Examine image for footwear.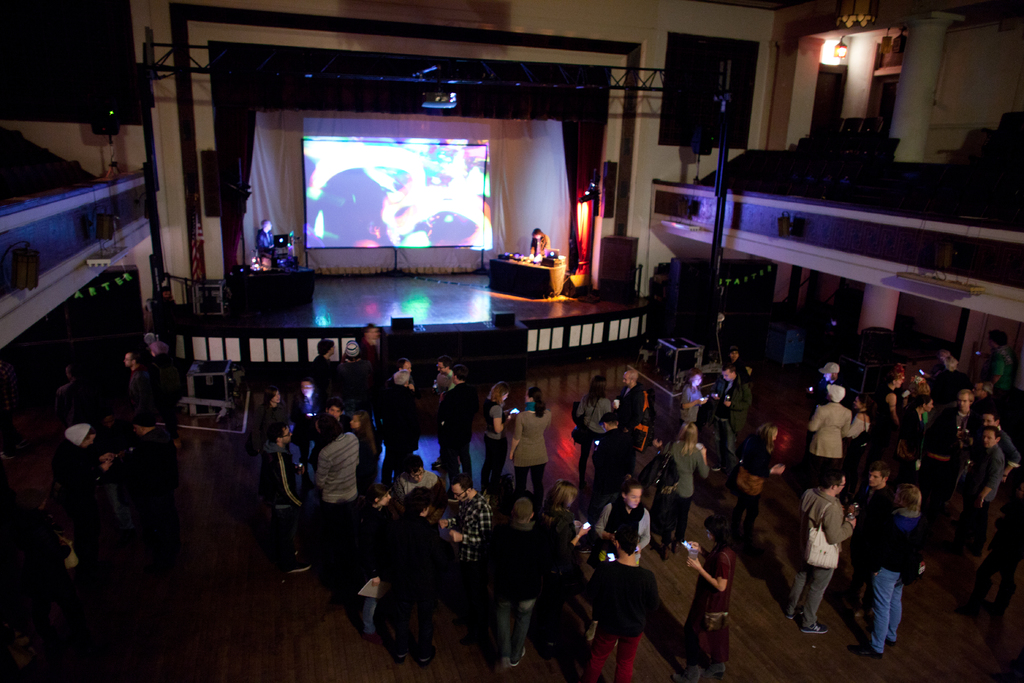
Examination result: box(673, 533, 681, 555).
